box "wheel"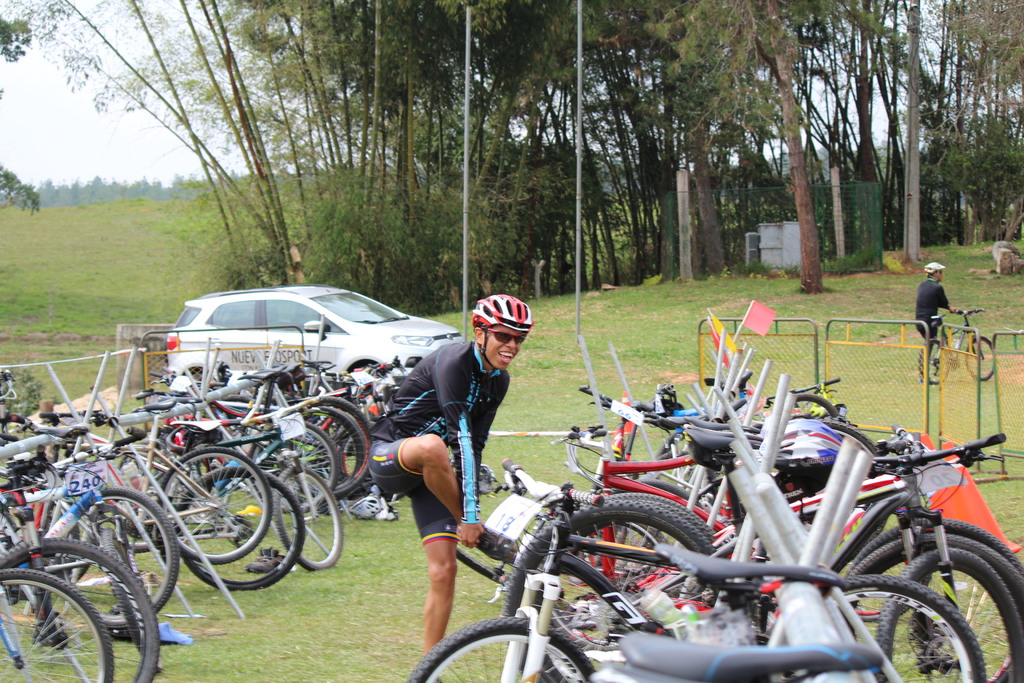
{"left": 965, "top": 332, "right": 999, "bottom": 378}
